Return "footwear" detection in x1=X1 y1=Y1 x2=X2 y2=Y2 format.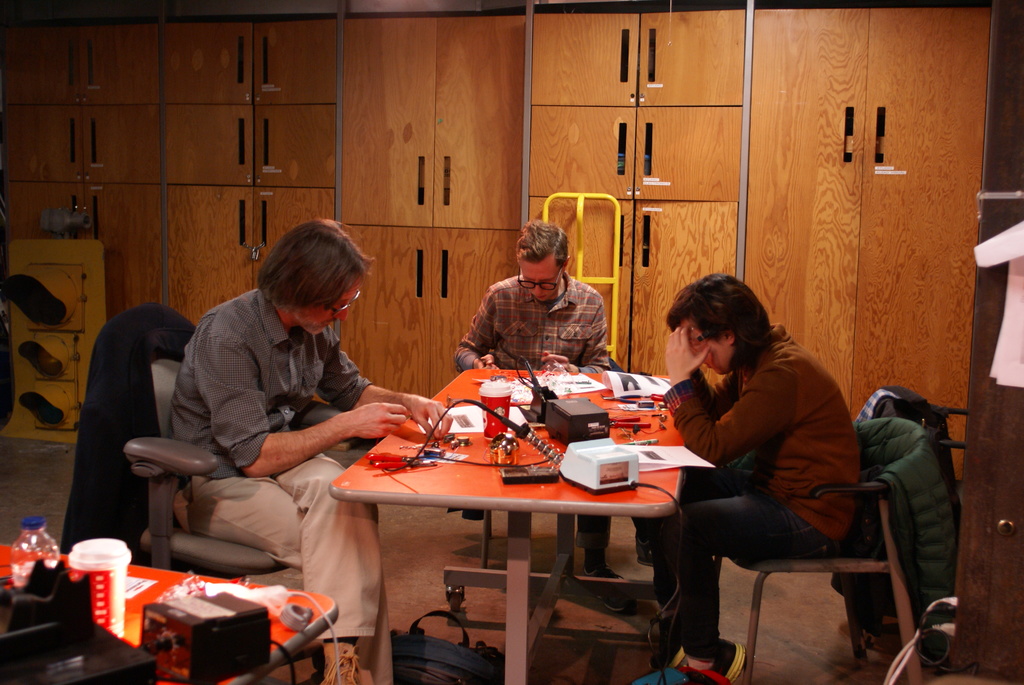
x1=688 y1=641 x2=747 y2=684.
